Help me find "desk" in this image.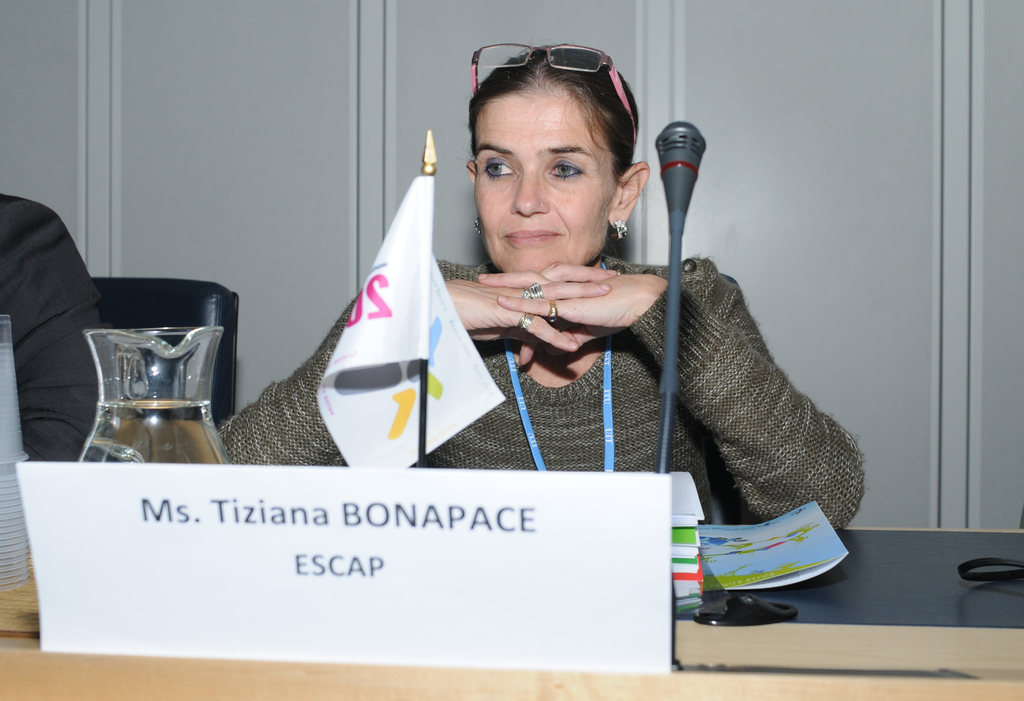
Found it: 0 526 1023 700.
